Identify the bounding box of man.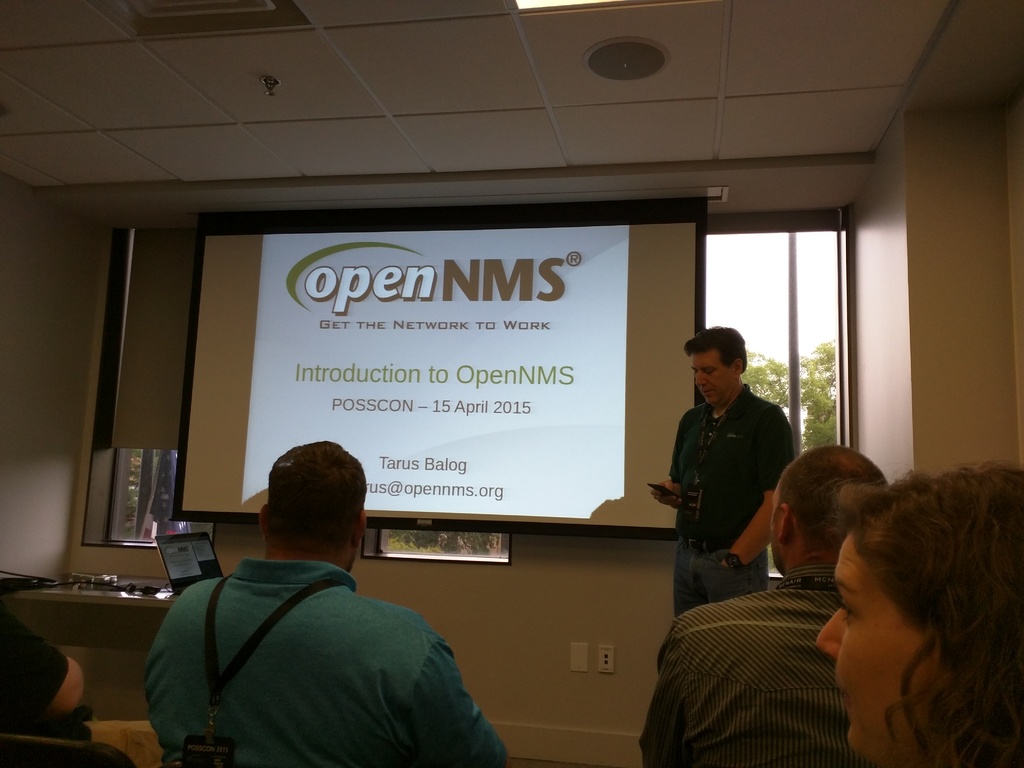
[0, 605, 134, 767].
